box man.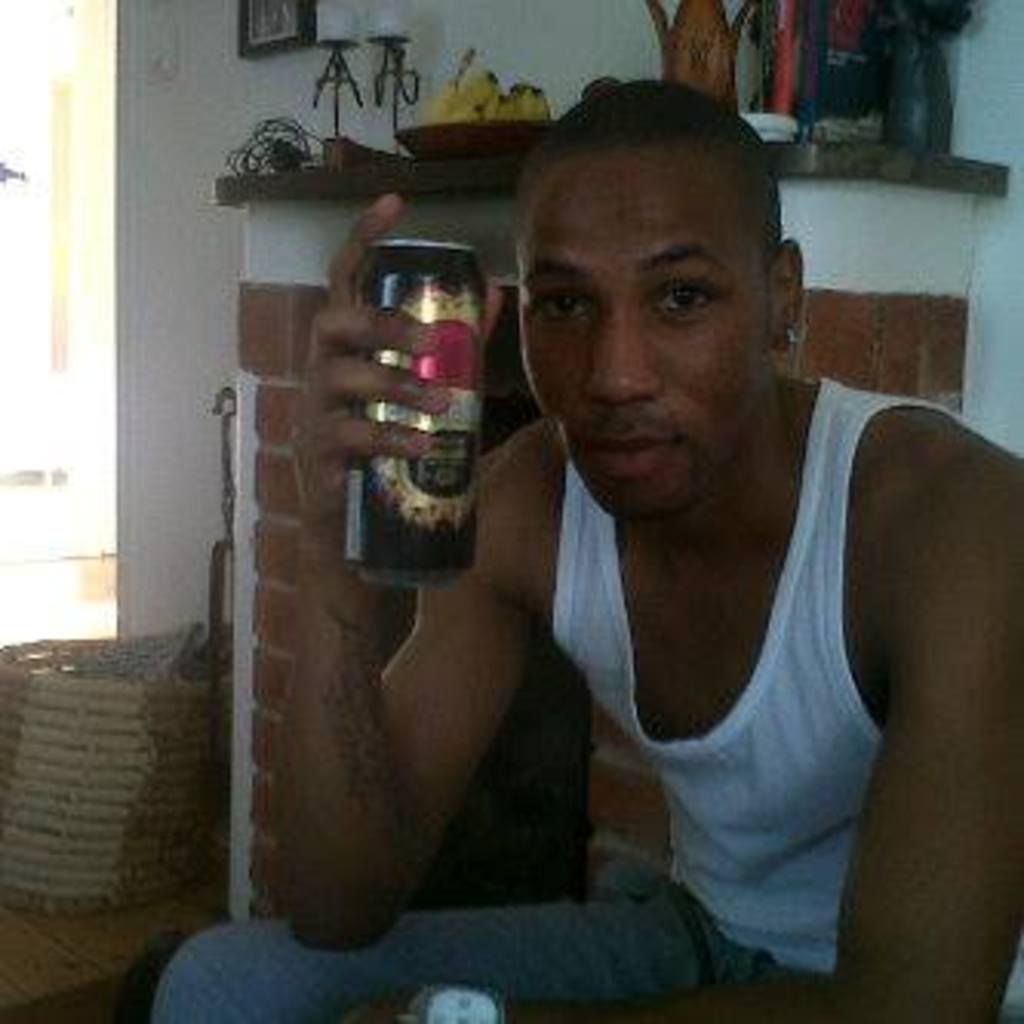
pyautogui.locateOnScreen(329, 49, 993, 987).
